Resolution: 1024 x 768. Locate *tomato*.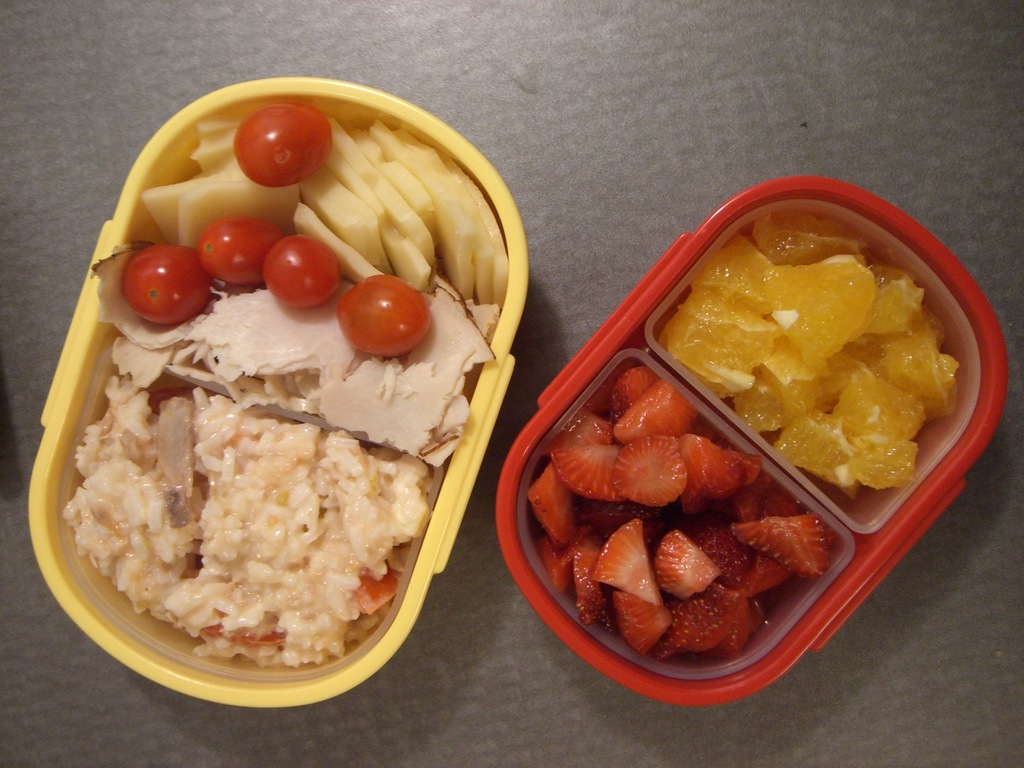
<region>232, 104, 334, 185</region>.
